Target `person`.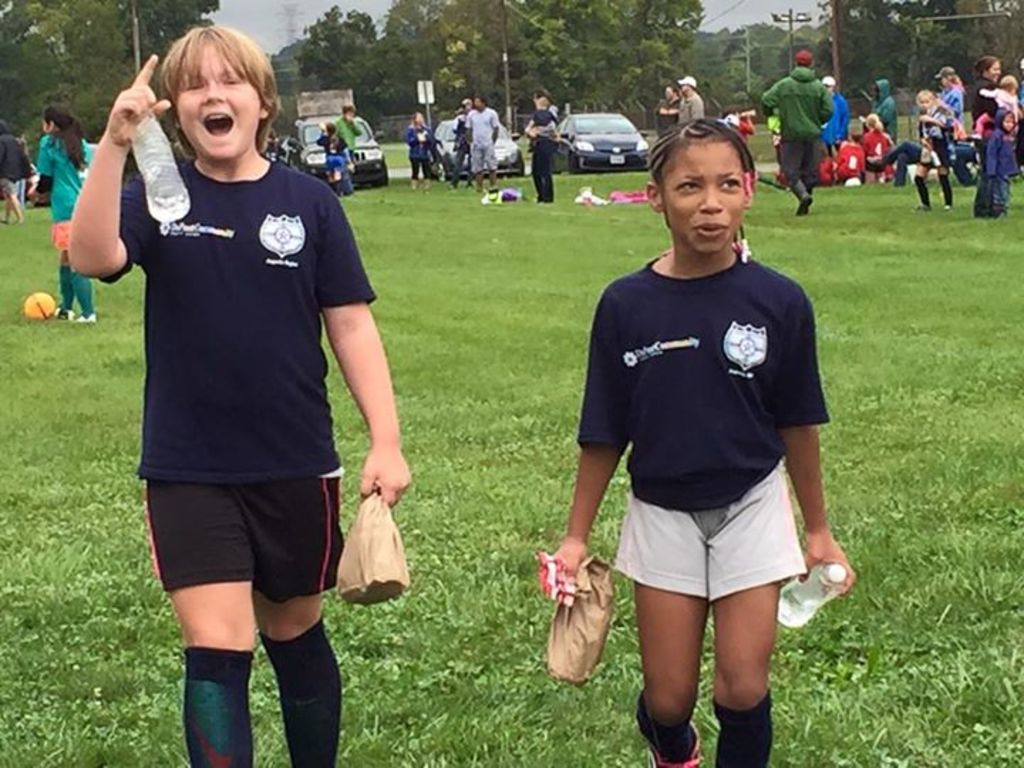
Target region: [left=542, top=117, right=852, bottom=767].
